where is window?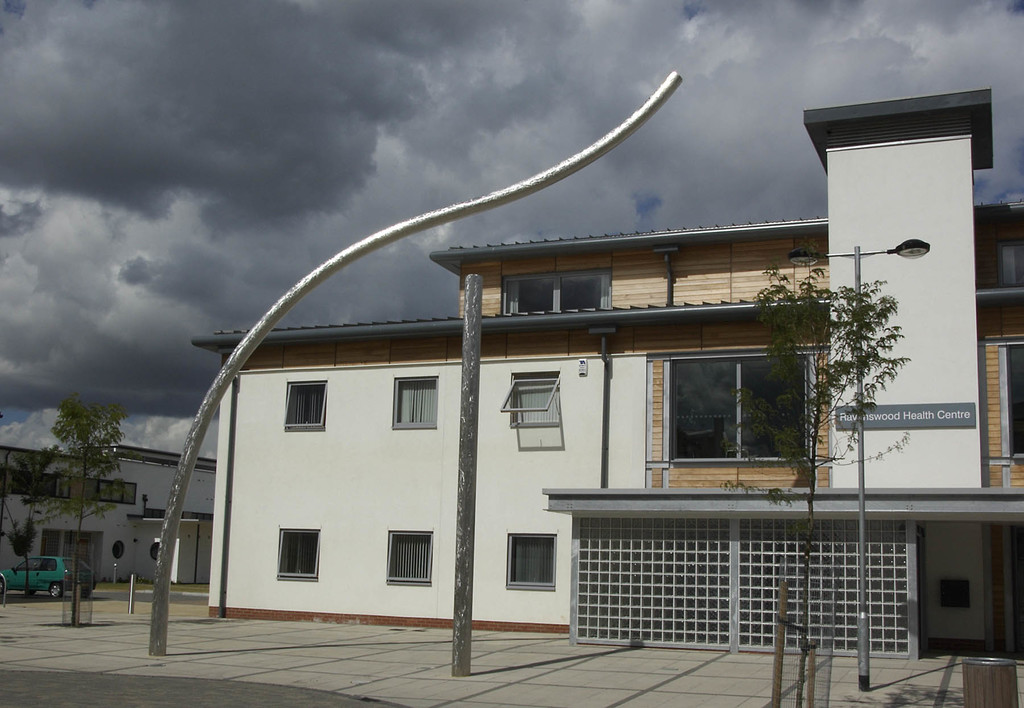
<box>0,465,140,504</box>.
